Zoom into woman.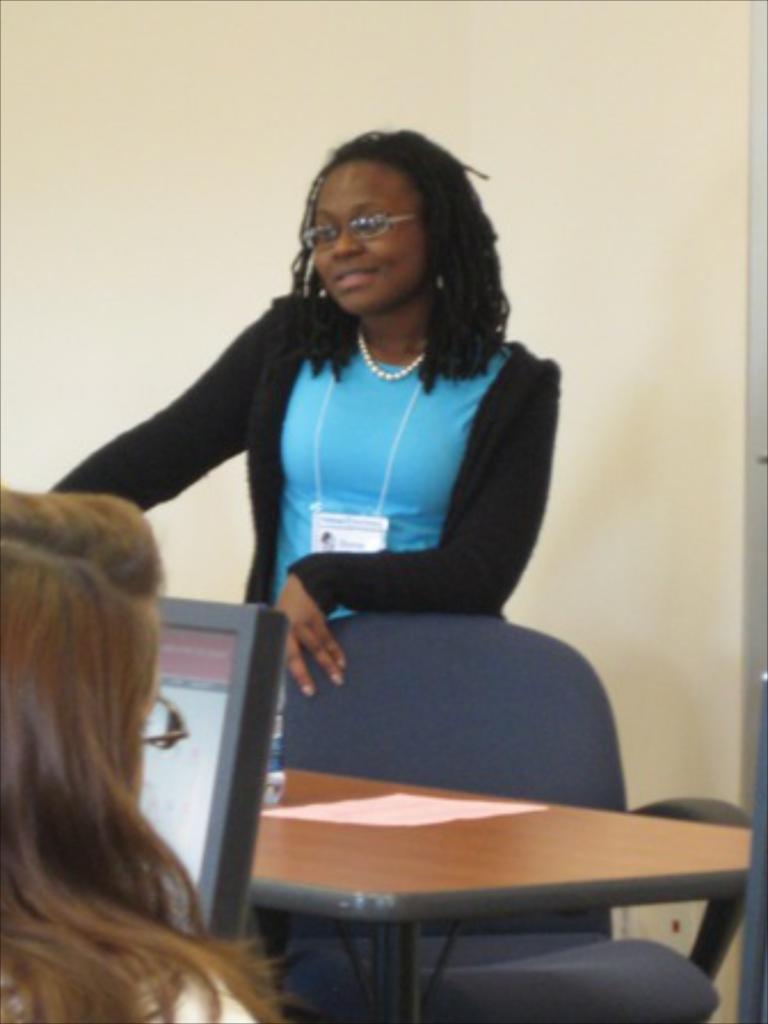
Zoom target: select_region(0, 437, 261, 1023).
